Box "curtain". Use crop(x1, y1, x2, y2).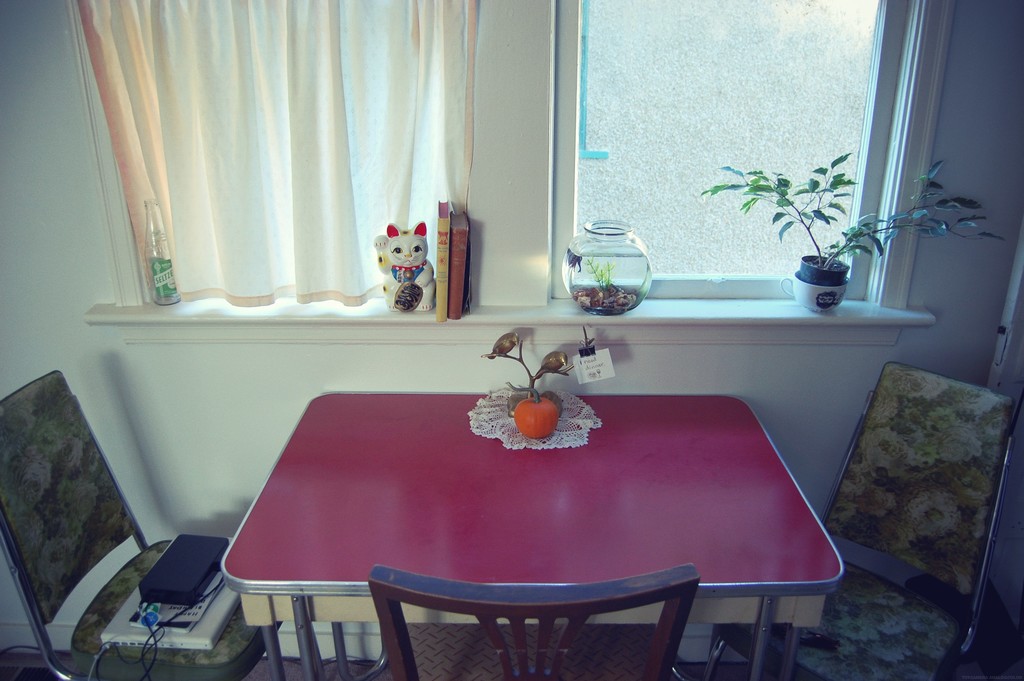
crop(94, 0, 445, 409).
